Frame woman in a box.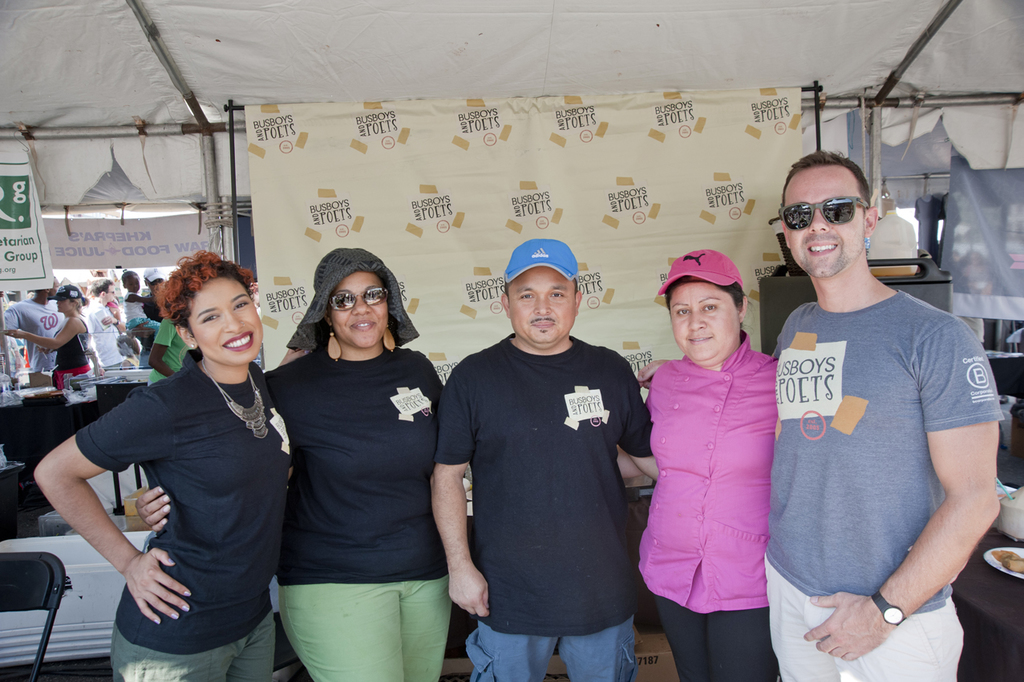
262, 239, 450, 681.
